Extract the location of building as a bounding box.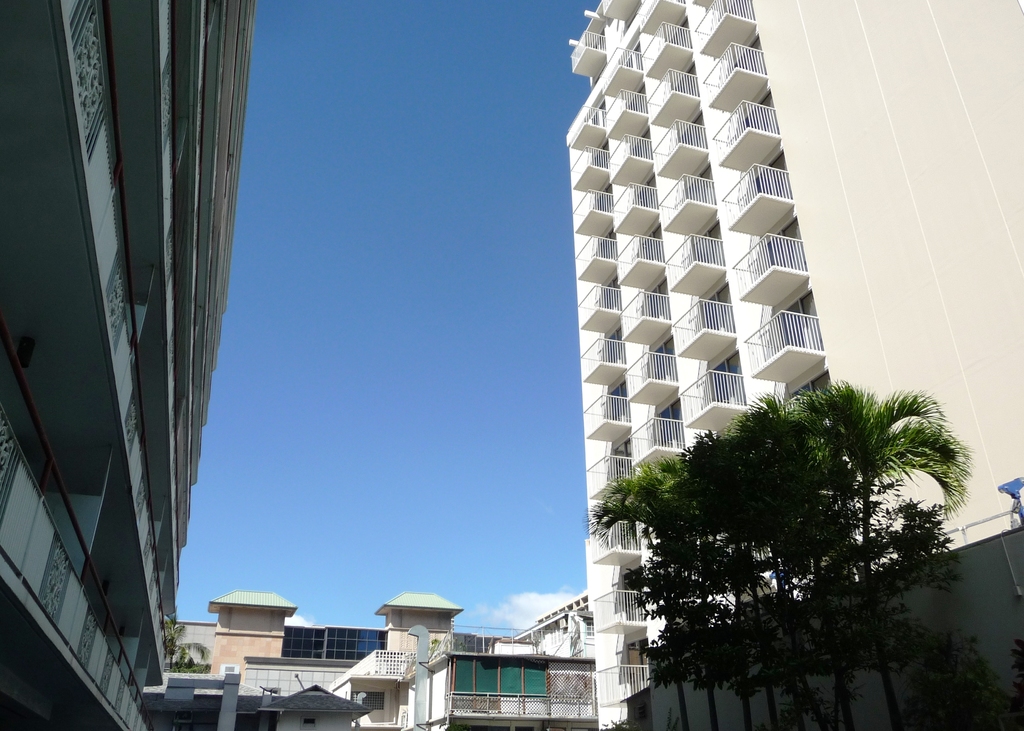
region(1, 0, 259, 730).
